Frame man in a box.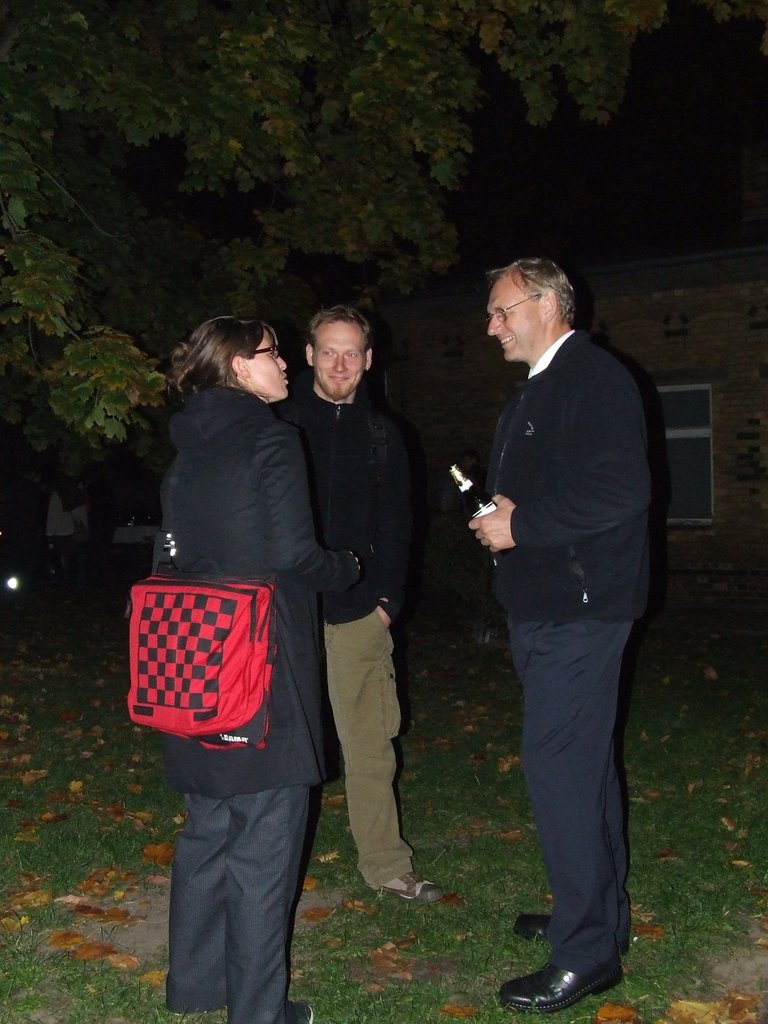
<box>468,255,656,1010</box>.
